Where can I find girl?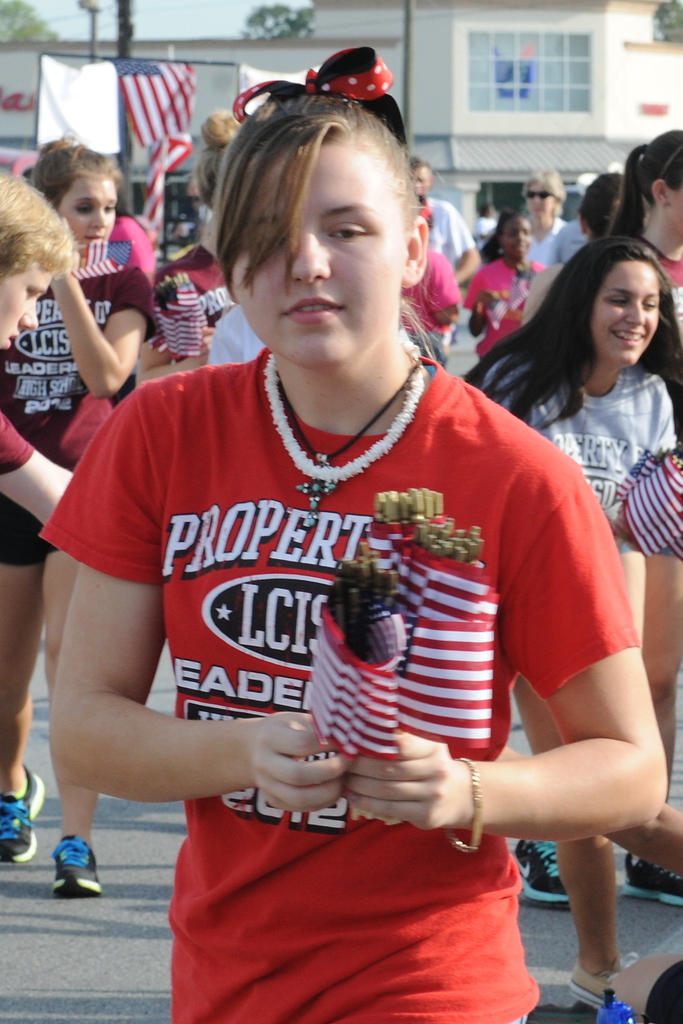
You can find it at detection(50, 47, 668, 1023).
